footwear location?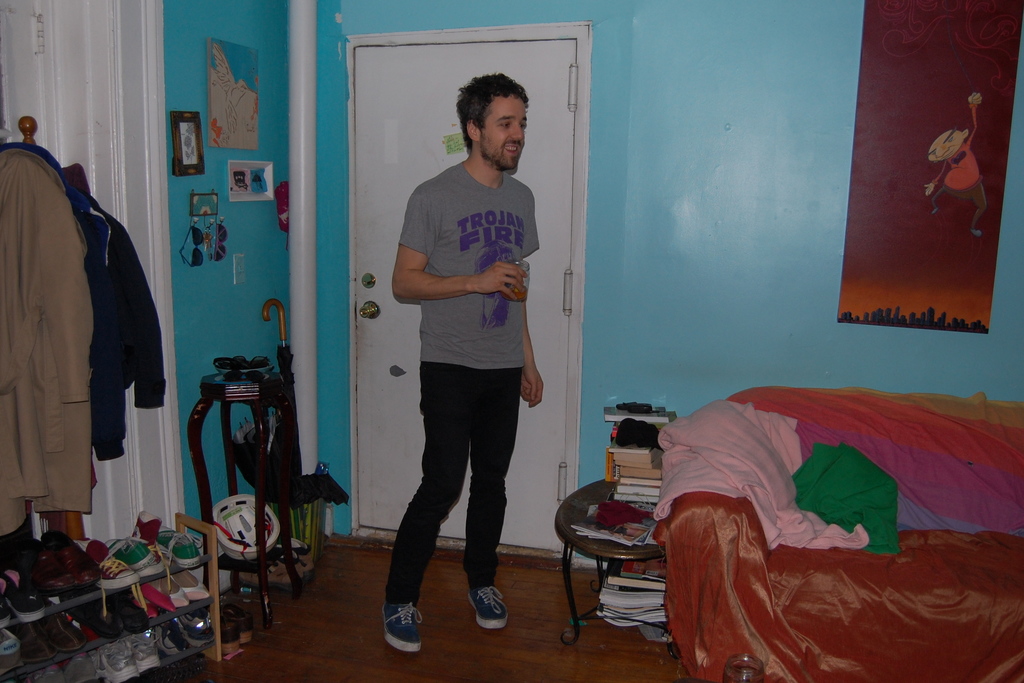
0 565 47 618
